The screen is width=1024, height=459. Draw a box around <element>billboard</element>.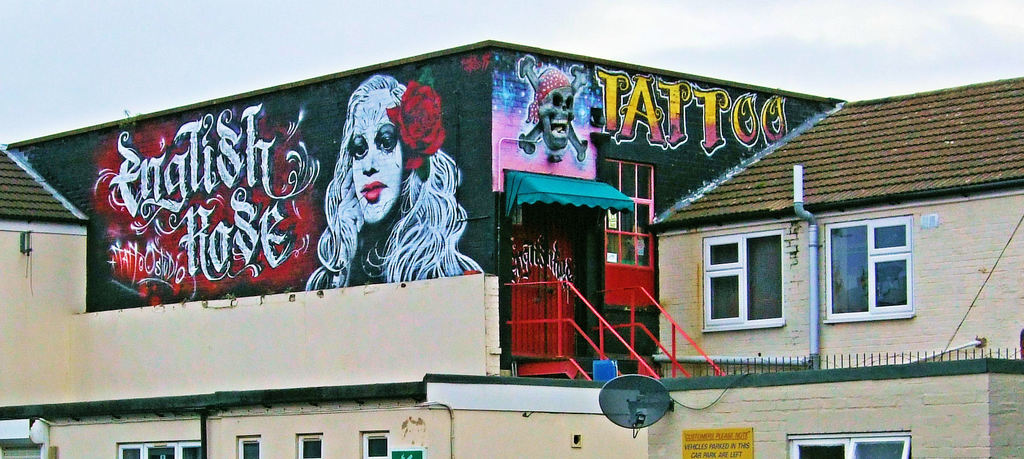
x1=66 y1=47 x2=515 y2=330.
